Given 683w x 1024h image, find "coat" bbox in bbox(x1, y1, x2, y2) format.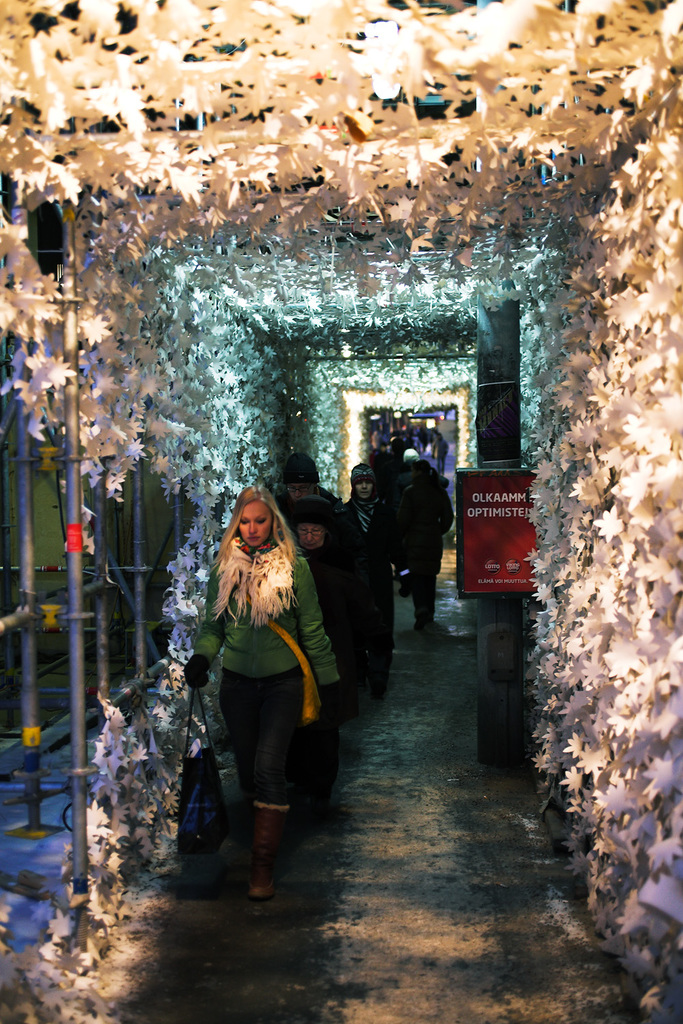
bbox(197, 535, 344, 689).
